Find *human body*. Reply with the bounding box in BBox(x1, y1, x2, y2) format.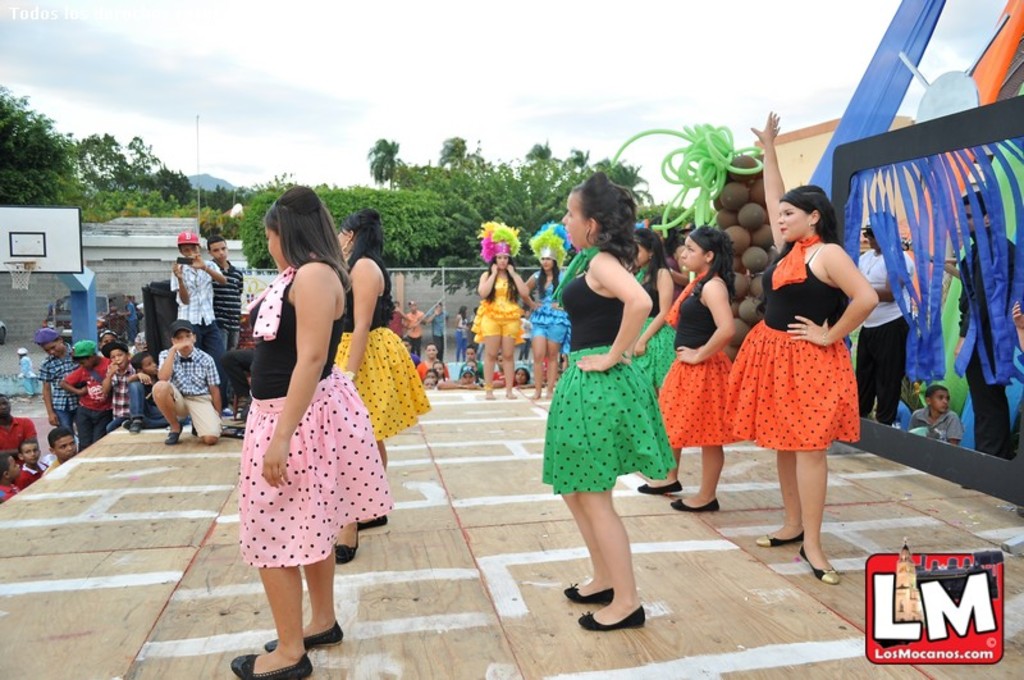
BBox(556, 179, 700, 595).
